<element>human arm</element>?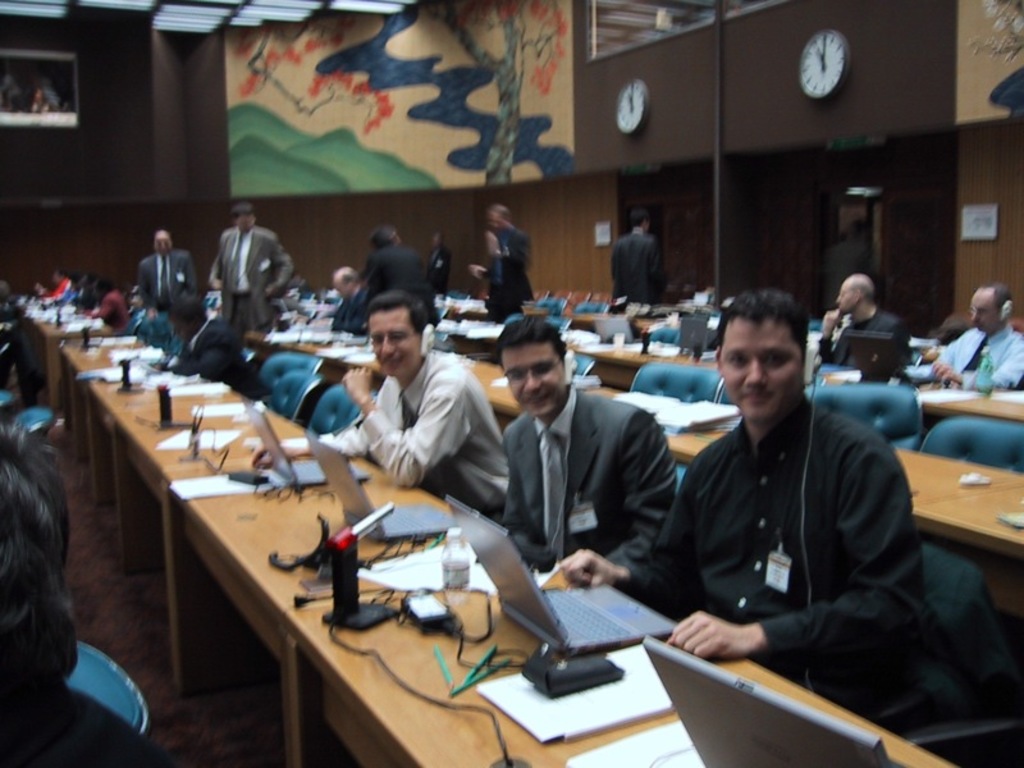
<bbox>498, 426, 535, 531</bbox>
